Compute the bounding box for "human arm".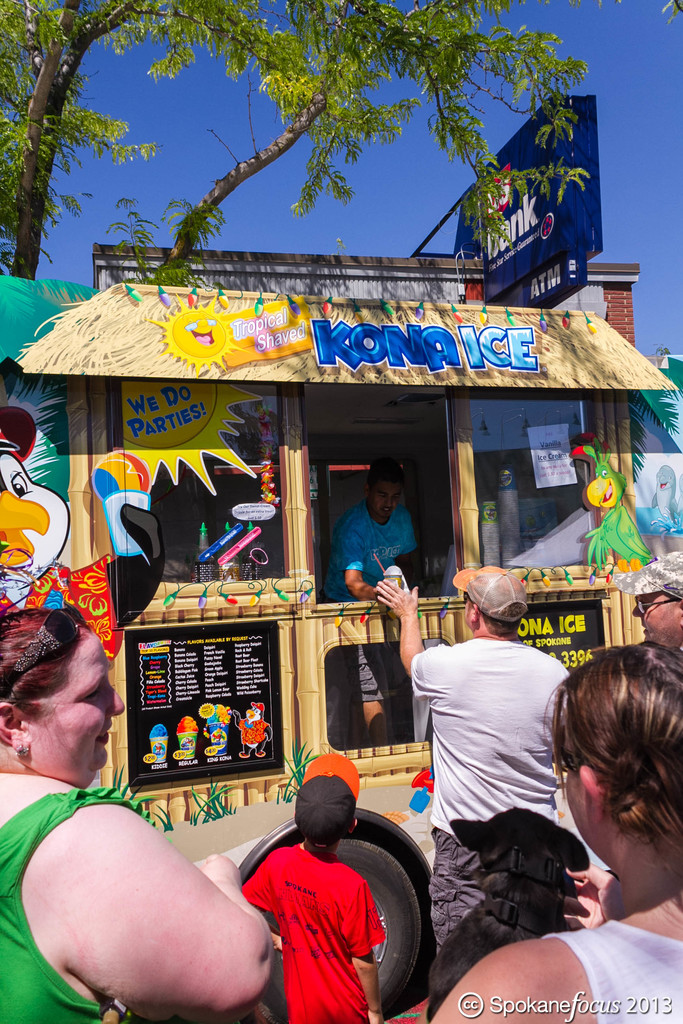
l=409, t=511, r=428, b=602.
